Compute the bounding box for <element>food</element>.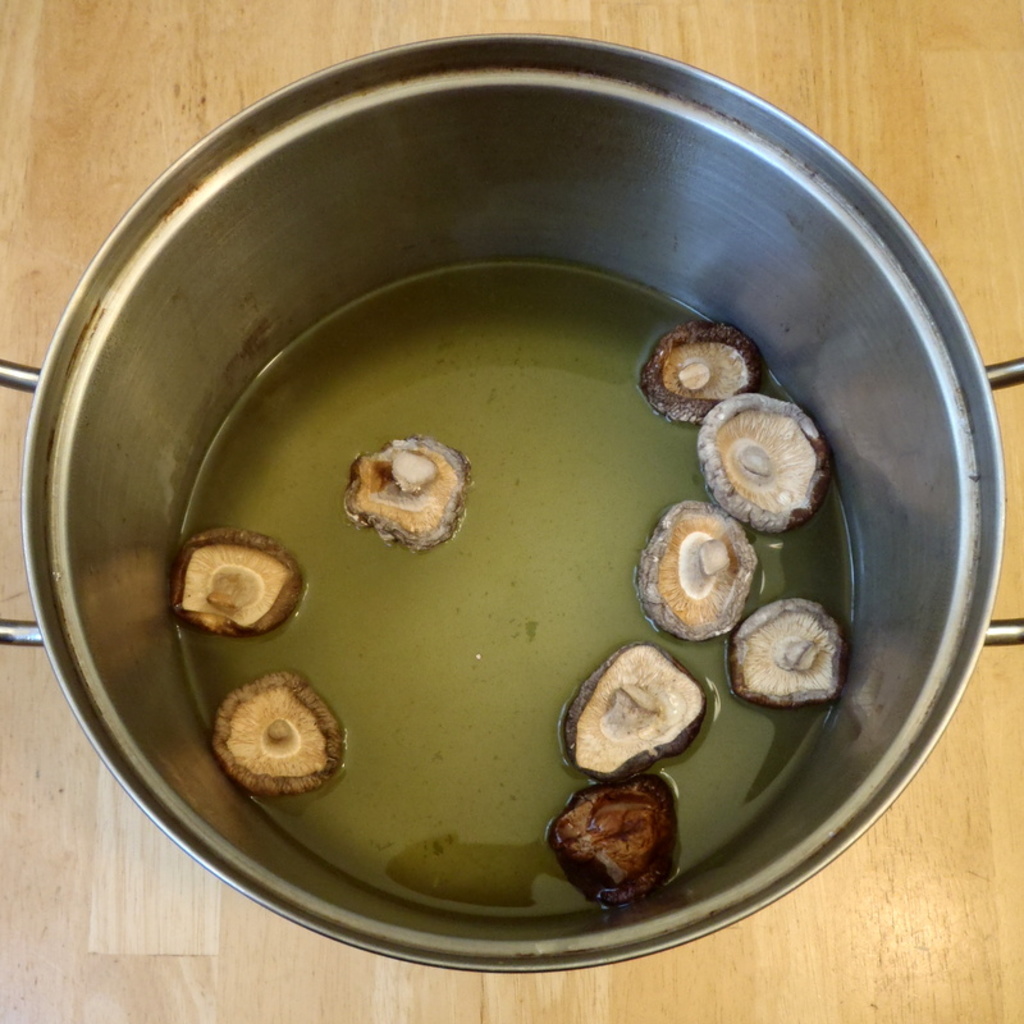
BBox(724, 596, 852, 705).
